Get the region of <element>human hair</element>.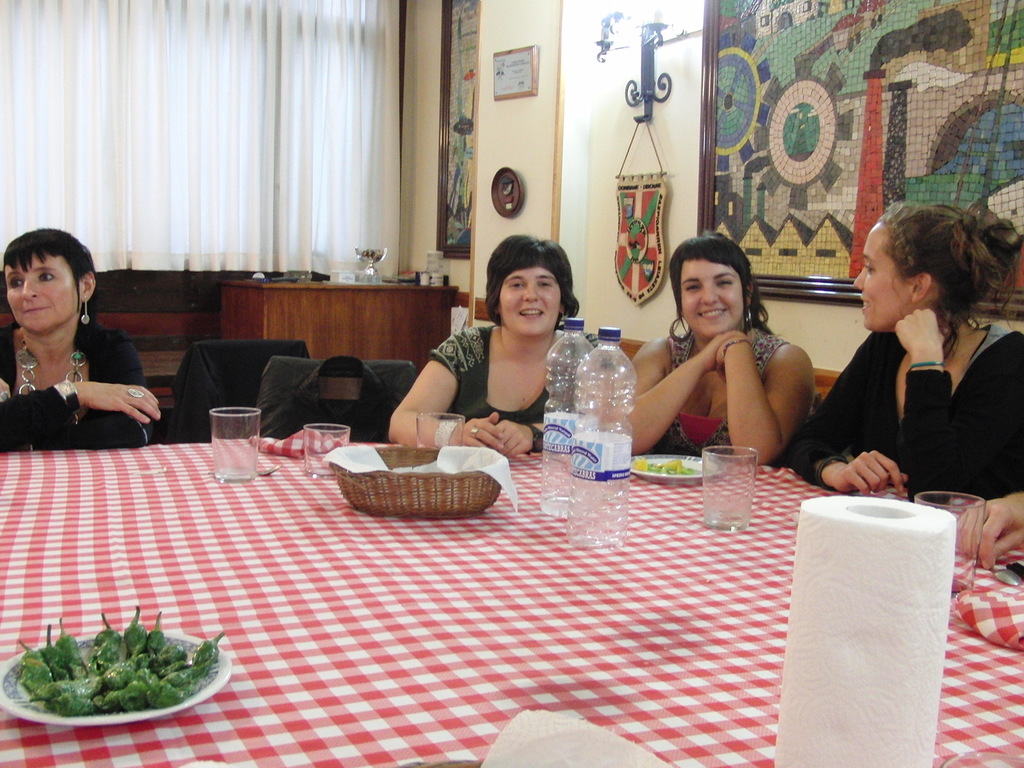
bbox=[876, 202, 1023, 363].
